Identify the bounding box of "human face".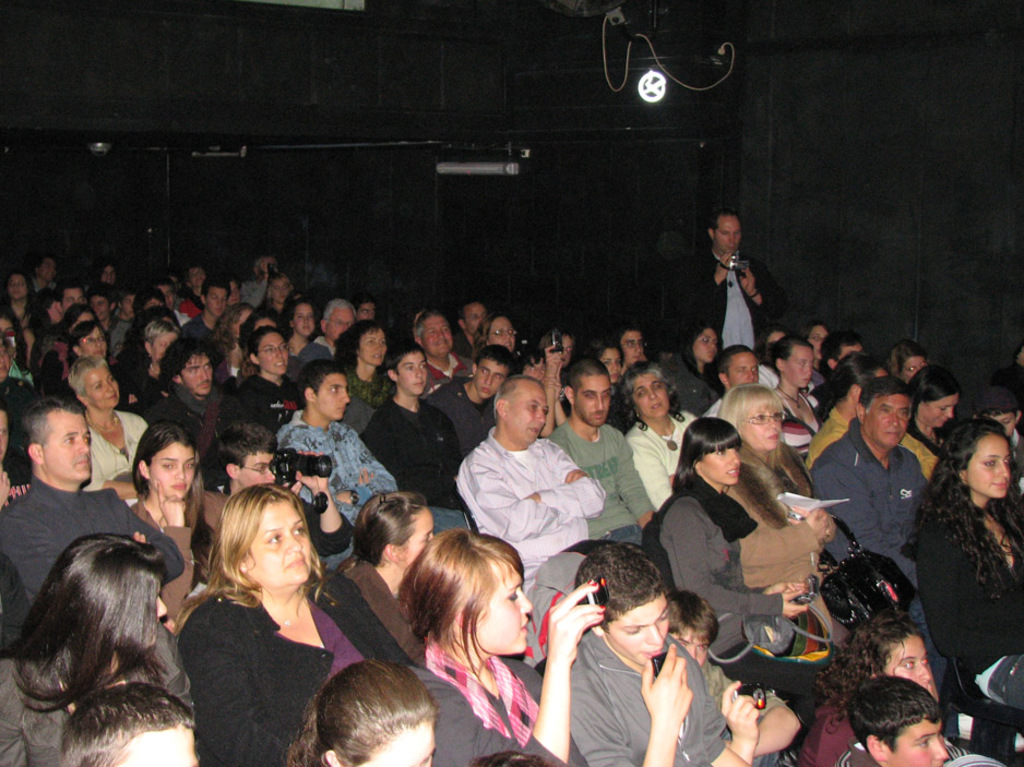
bbox(886, 714, 942, 766).
